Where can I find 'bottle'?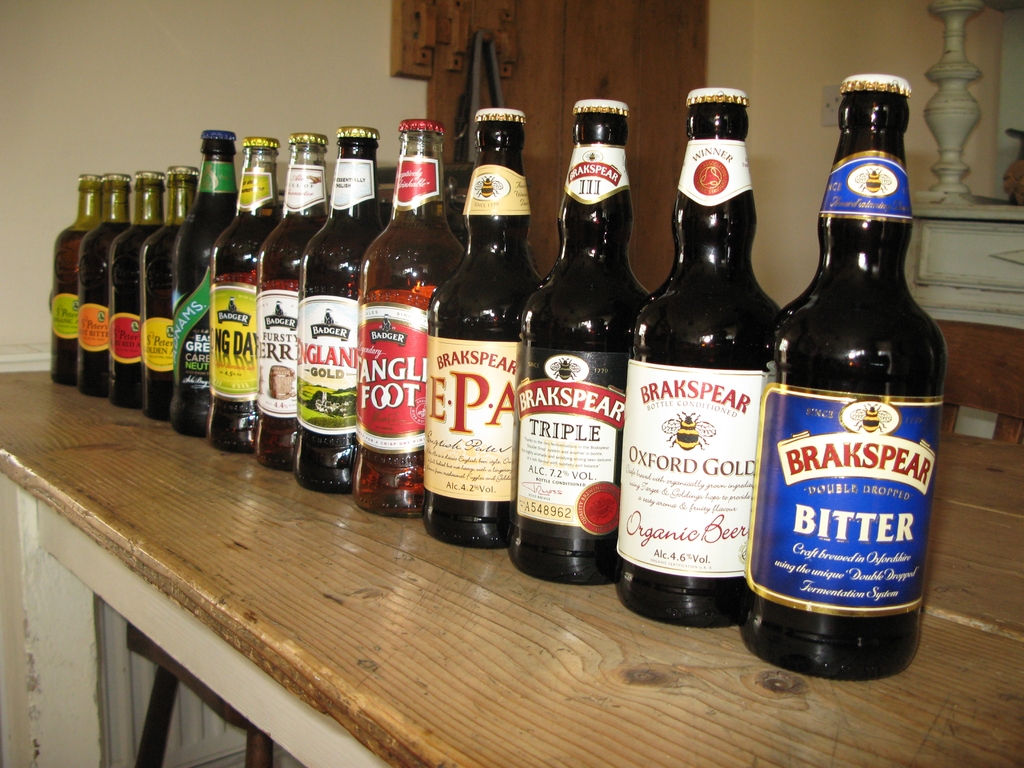
You can find it at (141,160,205,417).
